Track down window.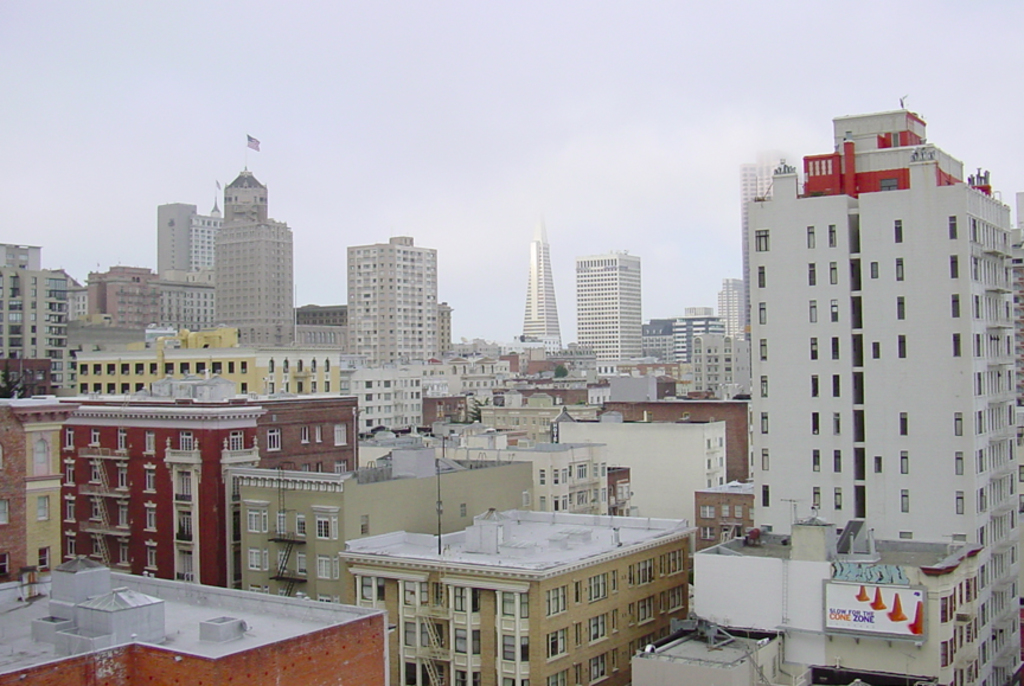
Tracked to (543,678,568,685).
